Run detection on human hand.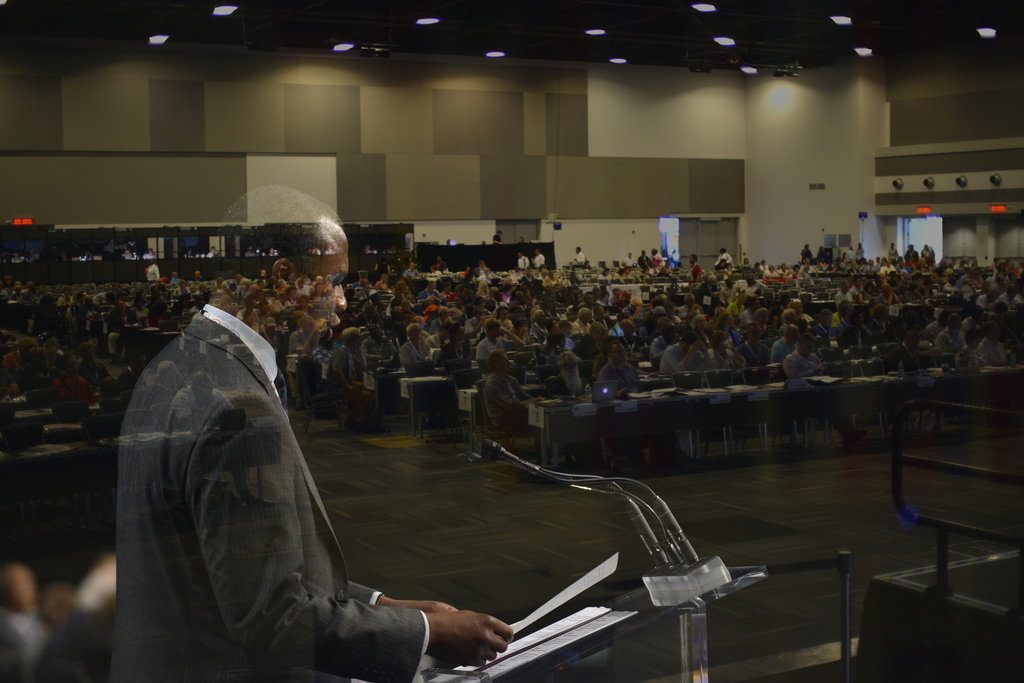
Result: rect(346, 384, 356, 398).
